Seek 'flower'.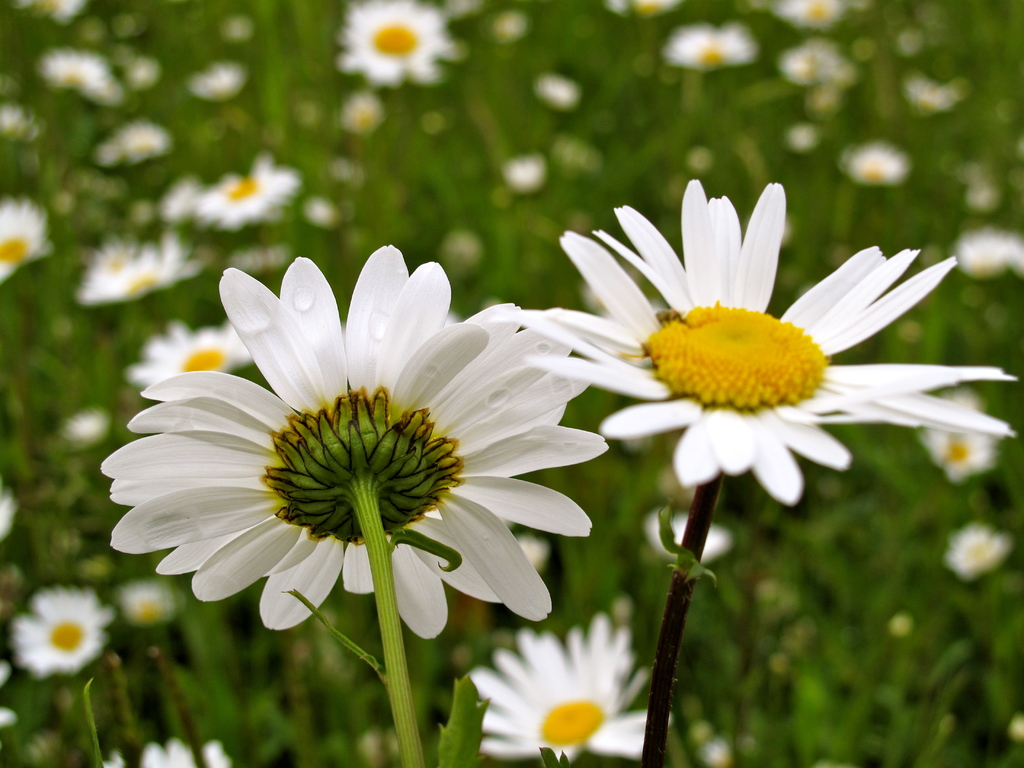
region(492, 177, 1022, 505).
